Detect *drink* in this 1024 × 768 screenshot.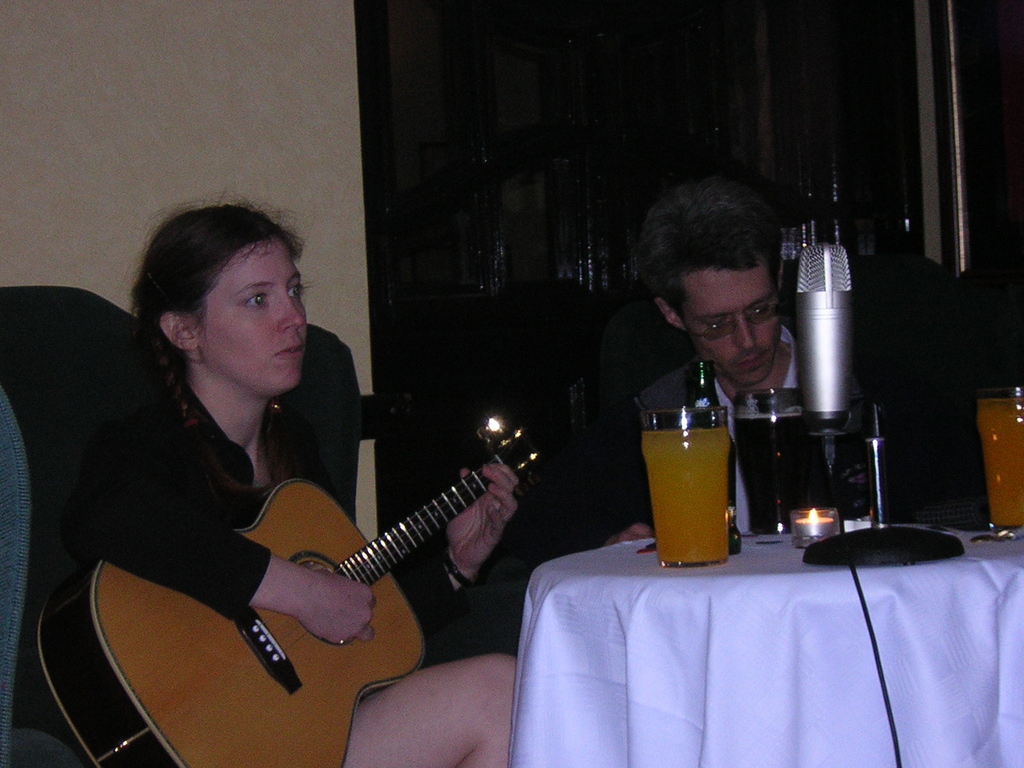
Detection: 631, 389, 746, 575.
